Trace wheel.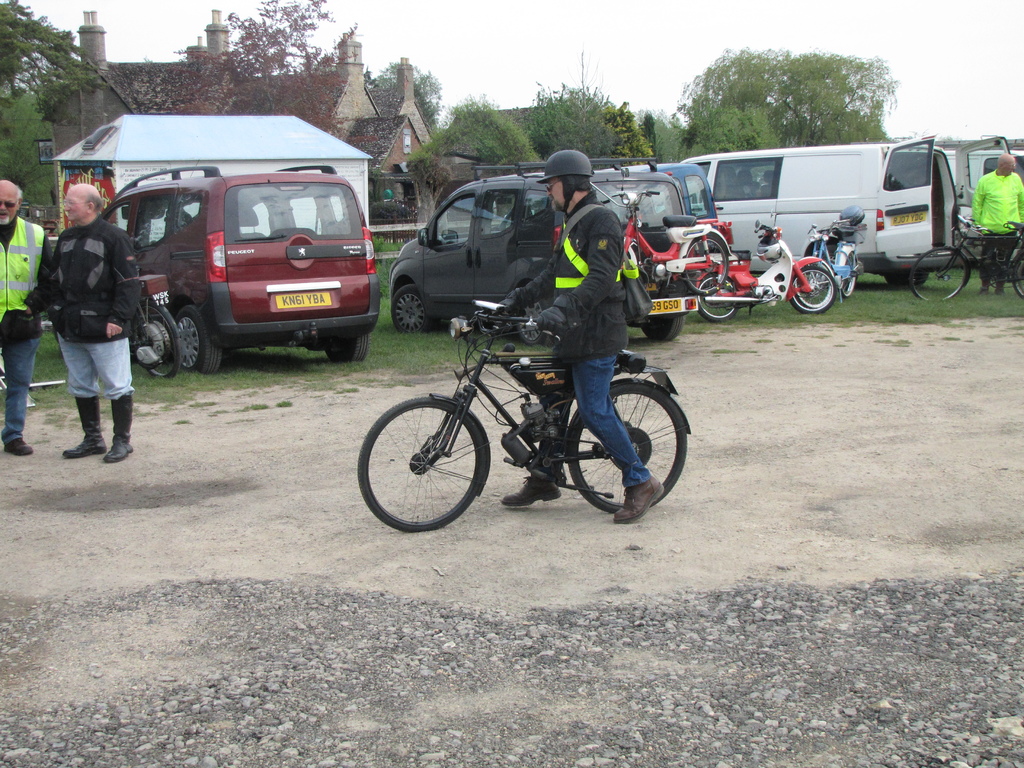
Traced to [x1=906, y1=246, x2=969, y2=300].
